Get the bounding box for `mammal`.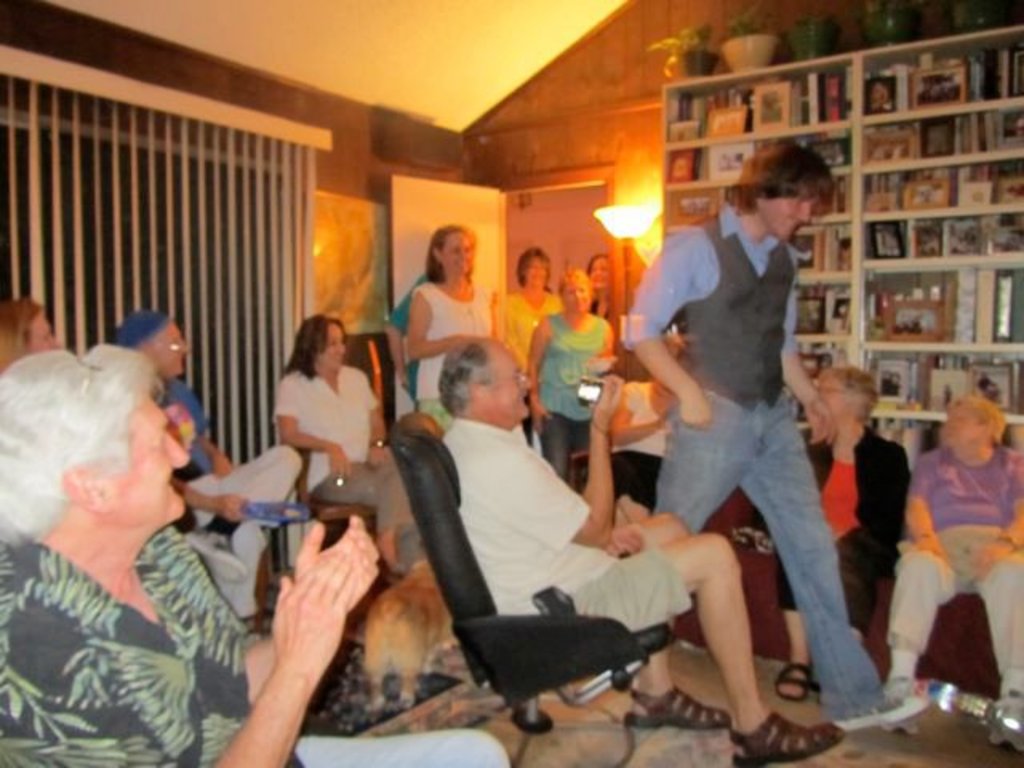
bbox(734, 363, 923, 699).
